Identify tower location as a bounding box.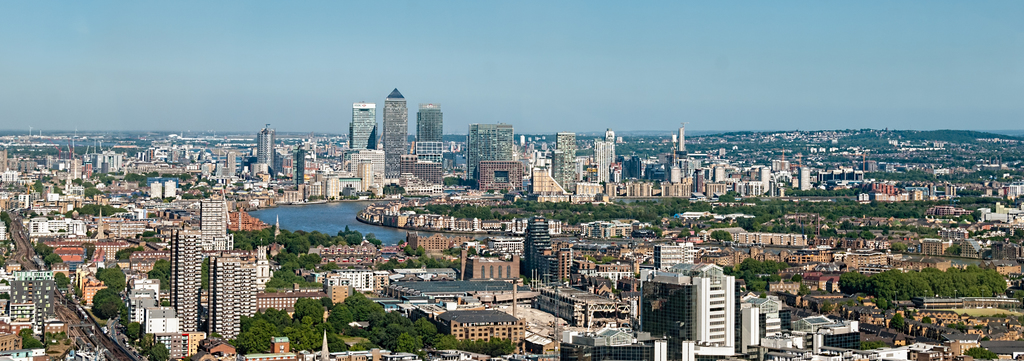
<region>351, 103, 374, 149</region>.
